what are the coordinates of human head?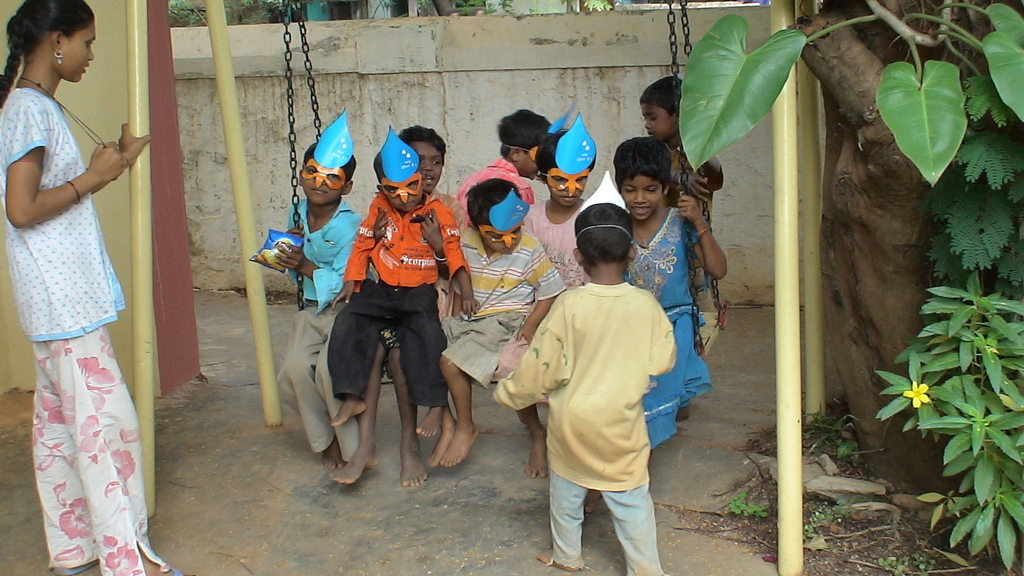
{"x1": 535, "y1": 131, "x2": 597, "y2": 205}.
